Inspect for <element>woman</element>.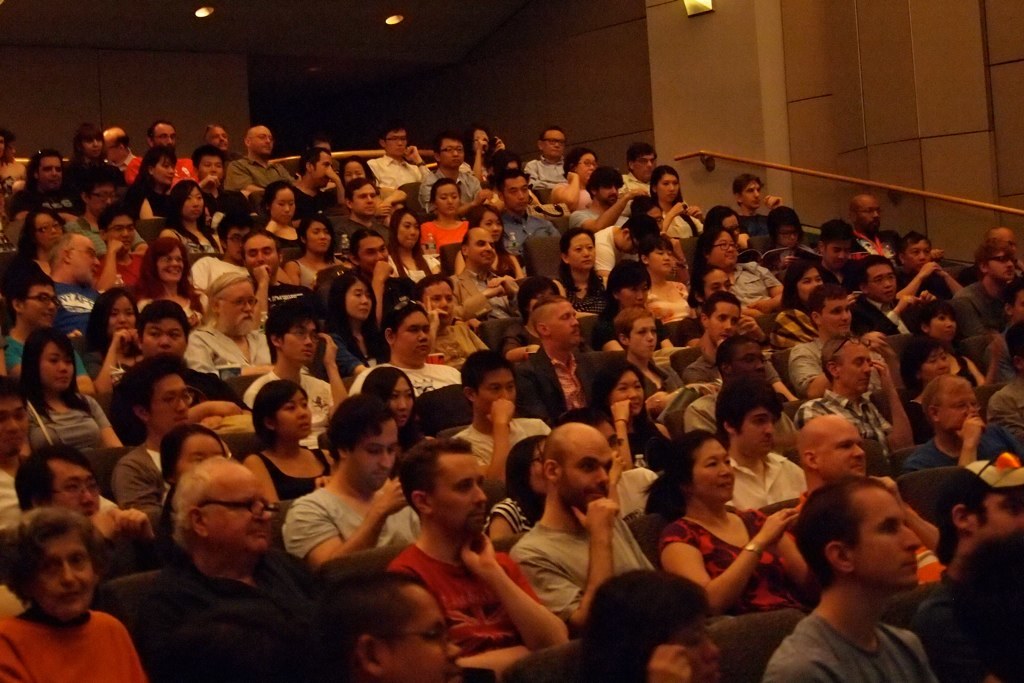
Inspection: (x1=358, y1=363, x2=430, y2=449).
